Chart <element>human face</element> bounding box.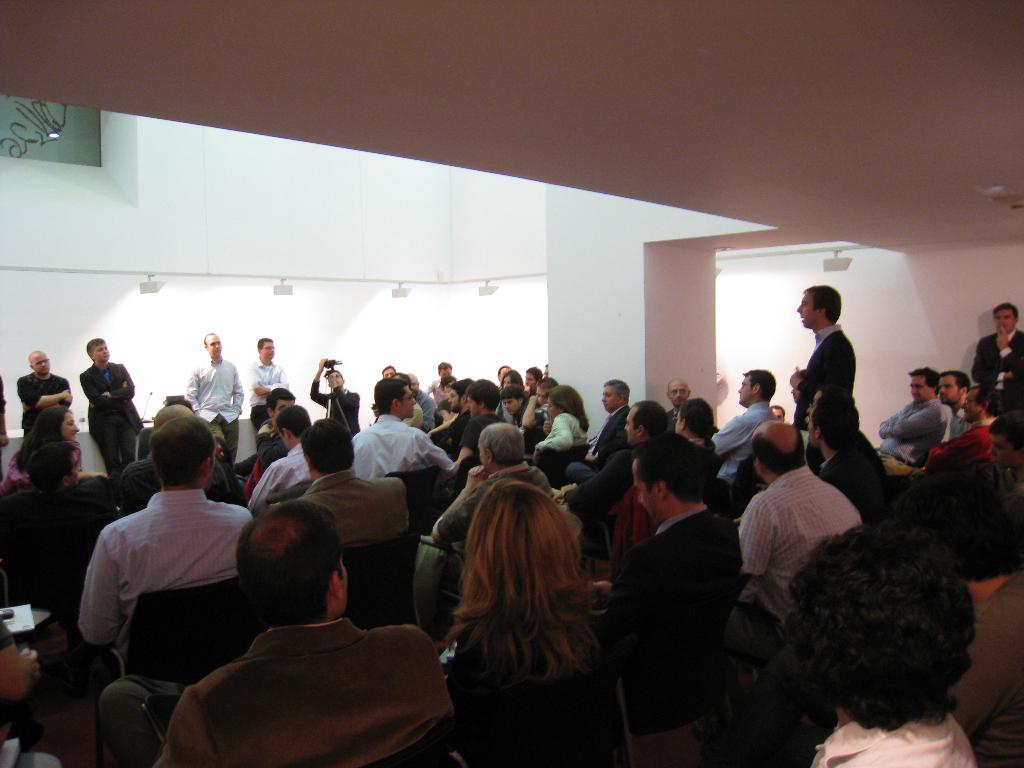
Charted: bbox=[673, 412, 682, 437].
